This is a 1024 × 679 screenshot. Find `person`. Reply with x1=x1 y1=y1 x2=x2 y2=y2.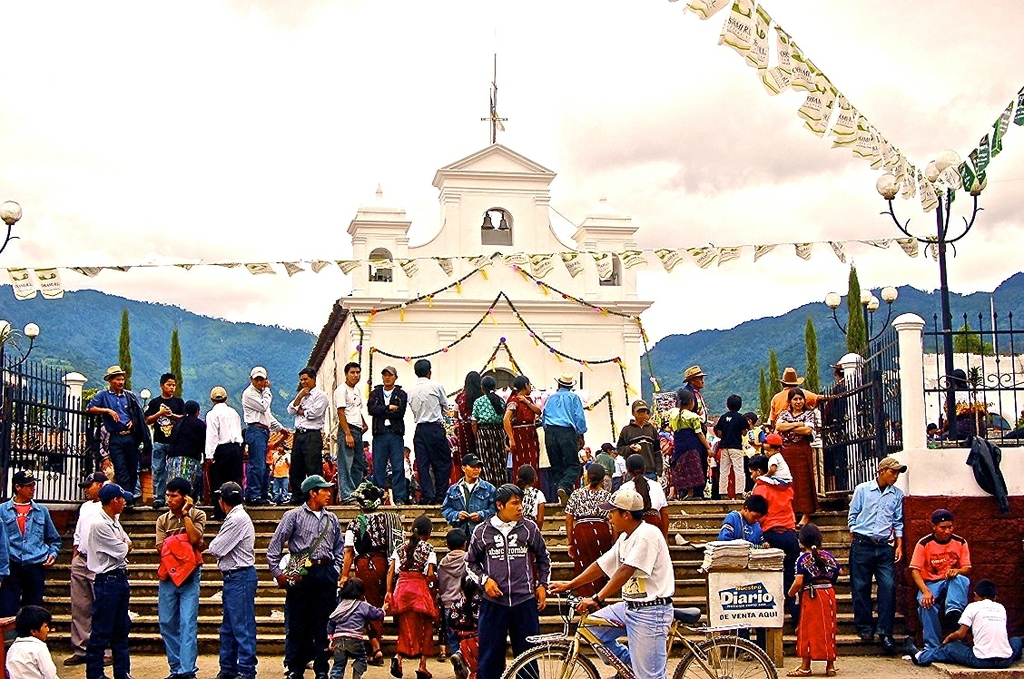
x1=472 y1=377 x2=508 y2=478.
